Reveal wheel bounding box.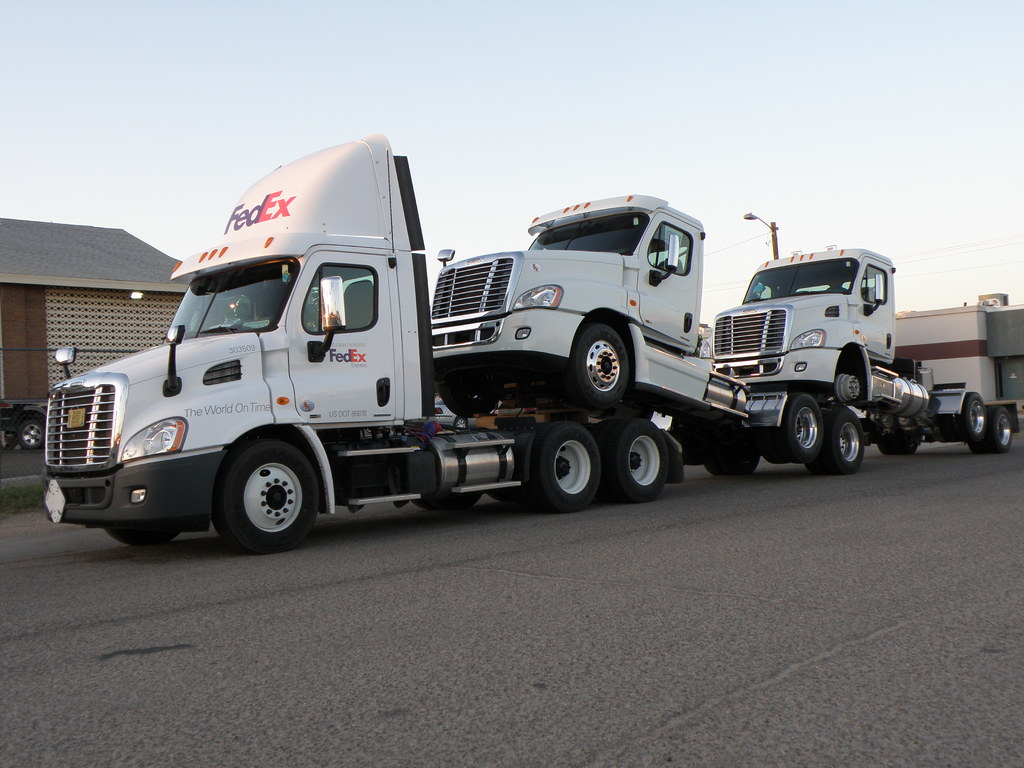
Revealed: <bbox>20, 419, 45, 449</bbox>.
